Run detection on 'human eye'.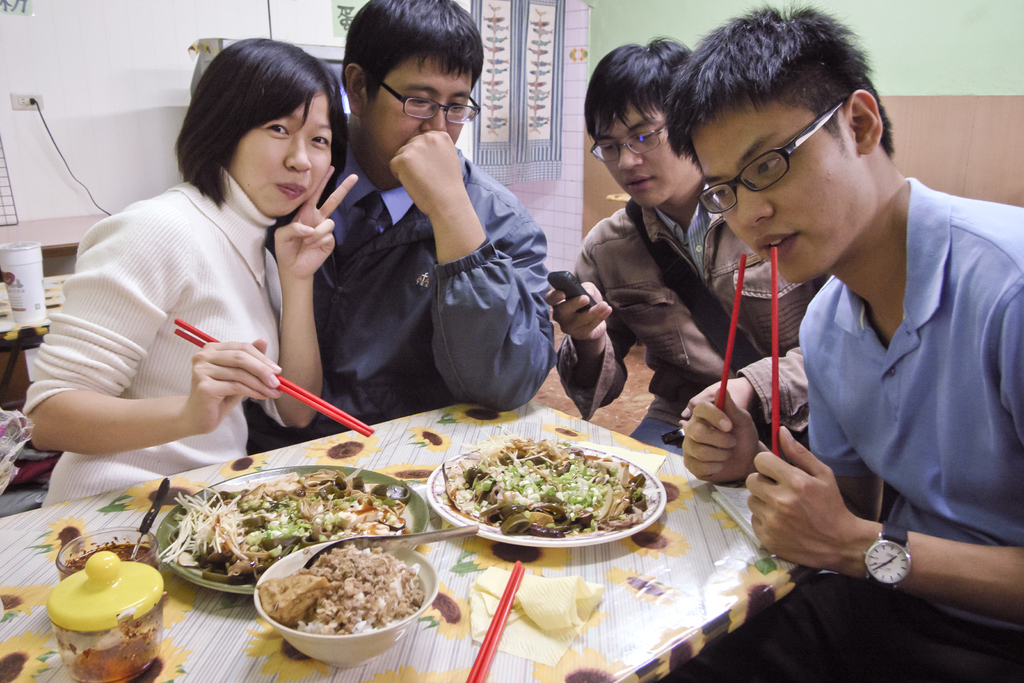
Result: select_region(264, 120, 290, 137).
